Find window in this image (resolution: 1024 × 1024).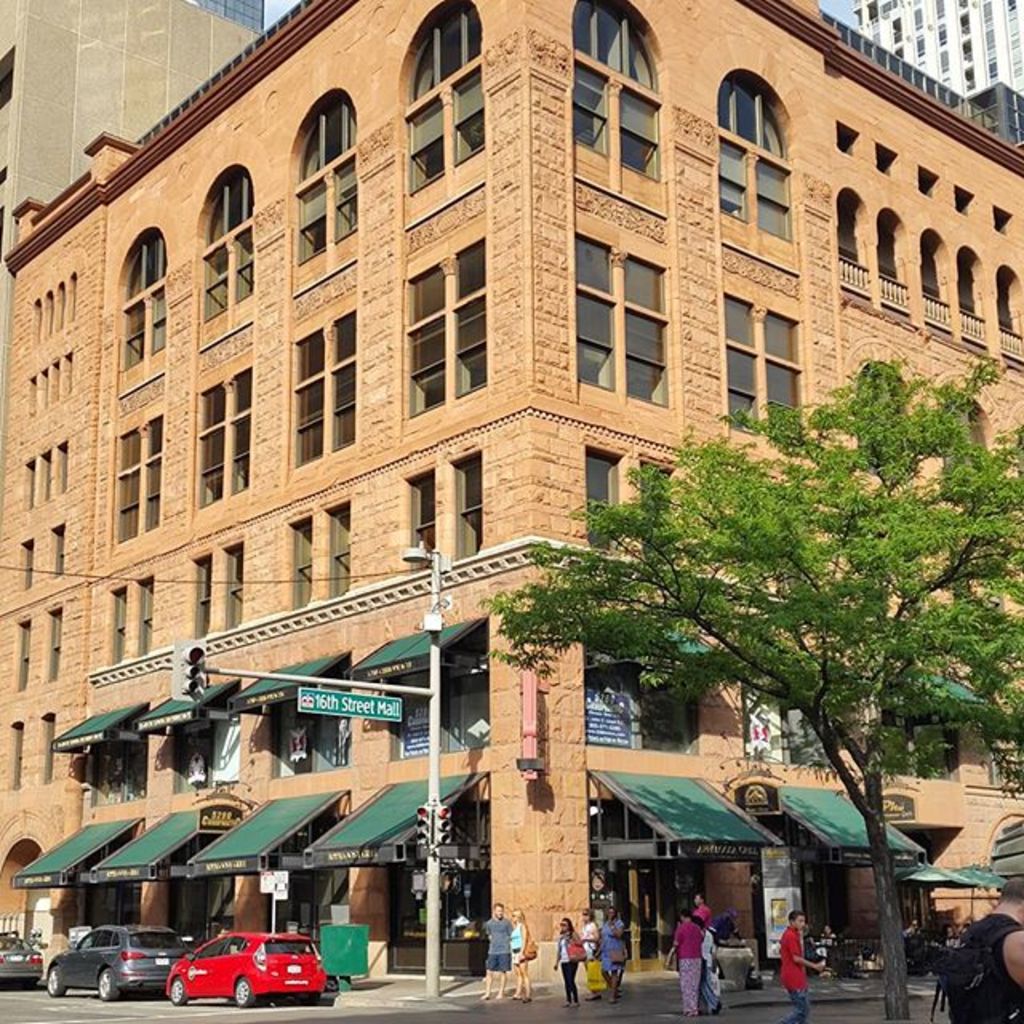
rect(138, 574, 158, 653).
